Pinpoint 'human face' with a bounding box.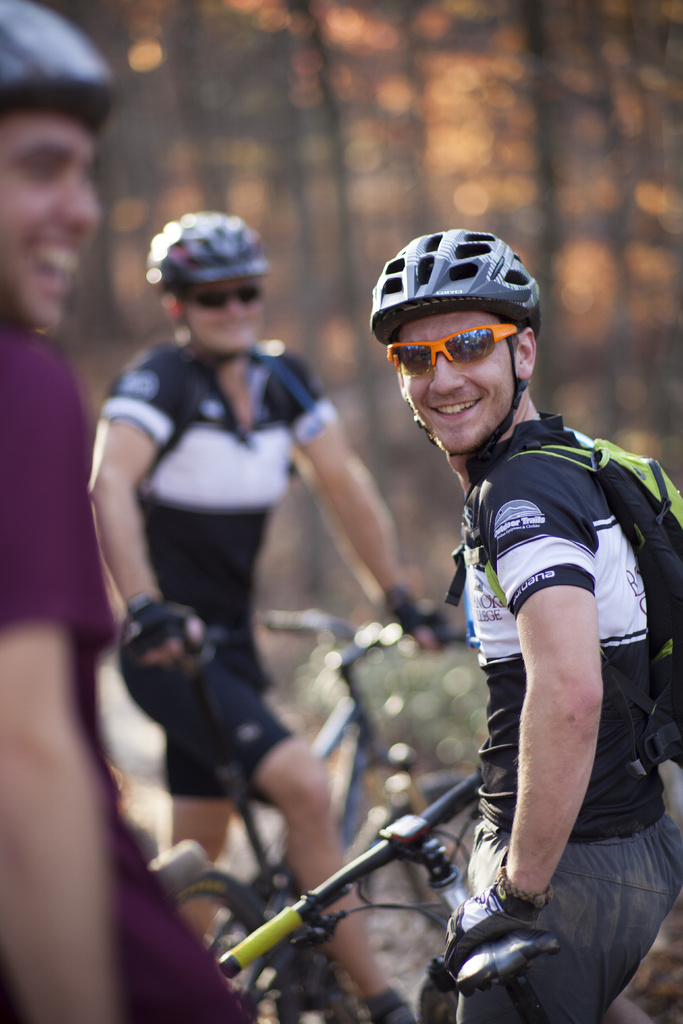
l=179, t=278, r=265, b=353.
